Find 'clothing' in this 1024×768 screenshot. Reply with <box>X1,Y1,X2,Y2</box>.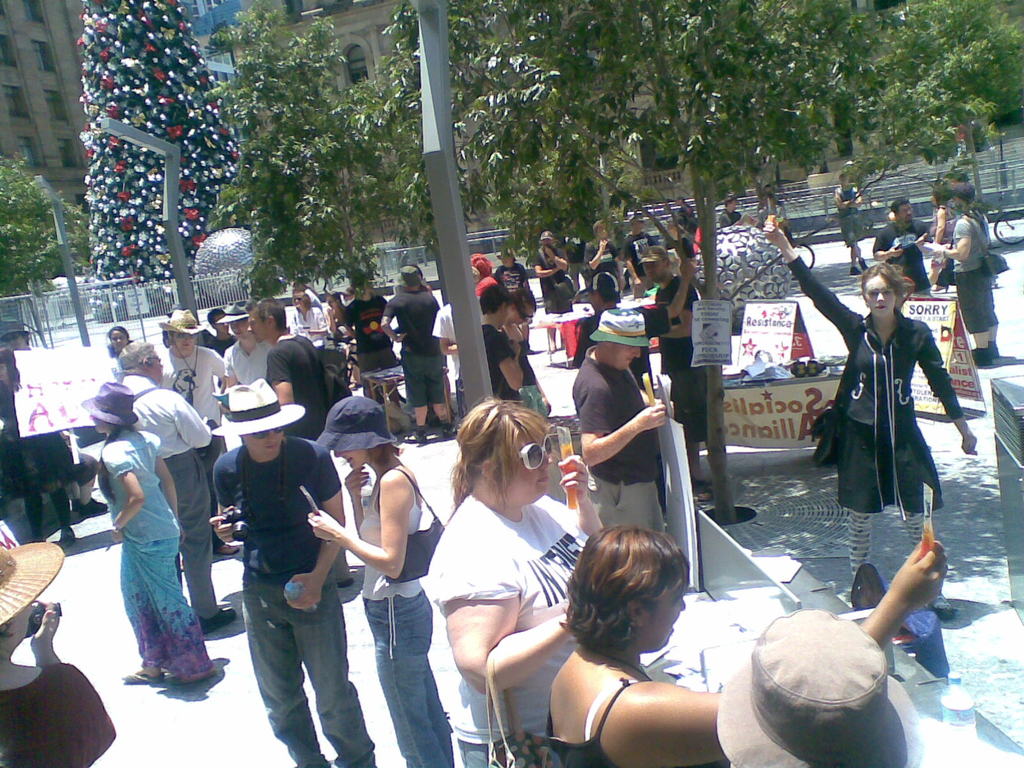
<box>495,266,525,295</box>.
